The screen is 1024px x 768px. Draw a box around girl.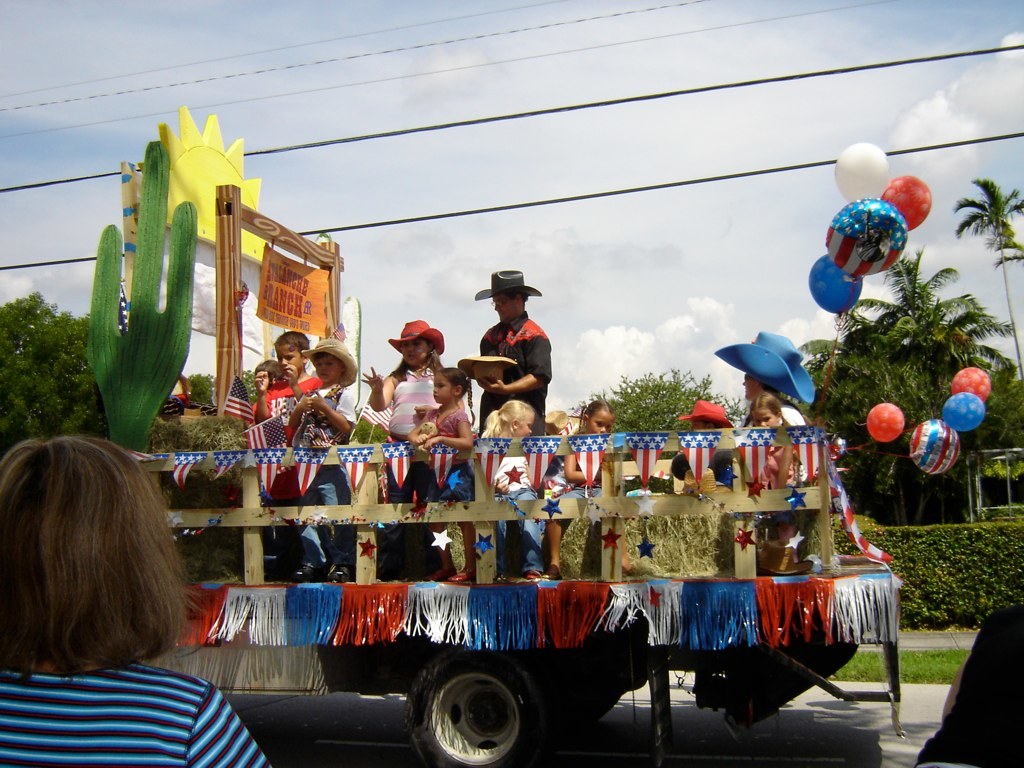
left=539, top=396, right=612, bottom=577.
